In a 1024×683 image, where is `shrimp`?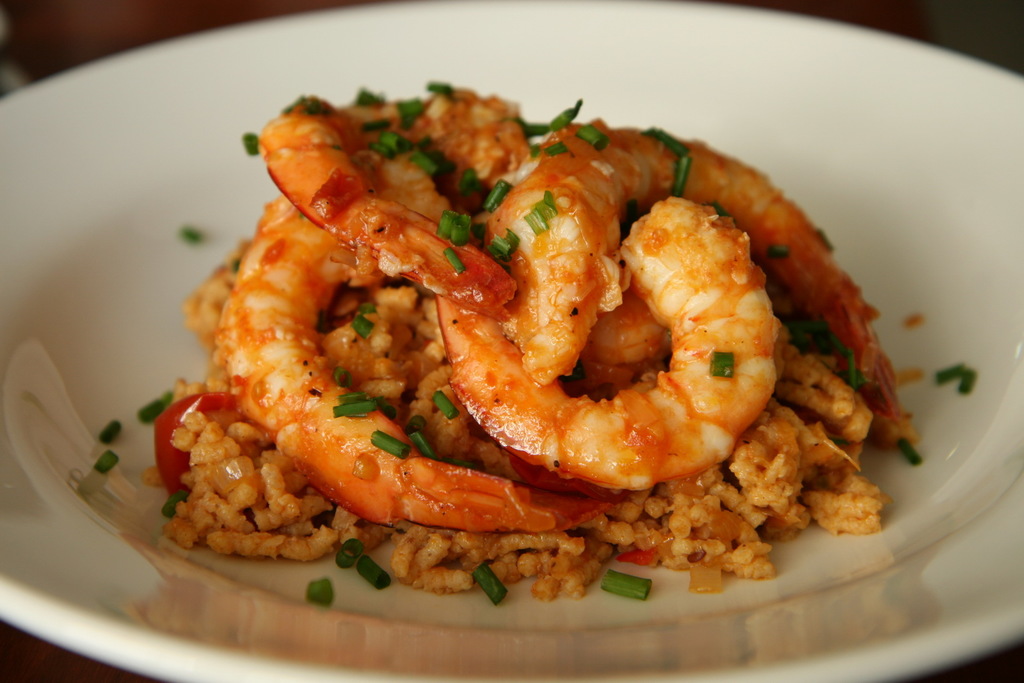
<box>477,114,909,420</box>.
